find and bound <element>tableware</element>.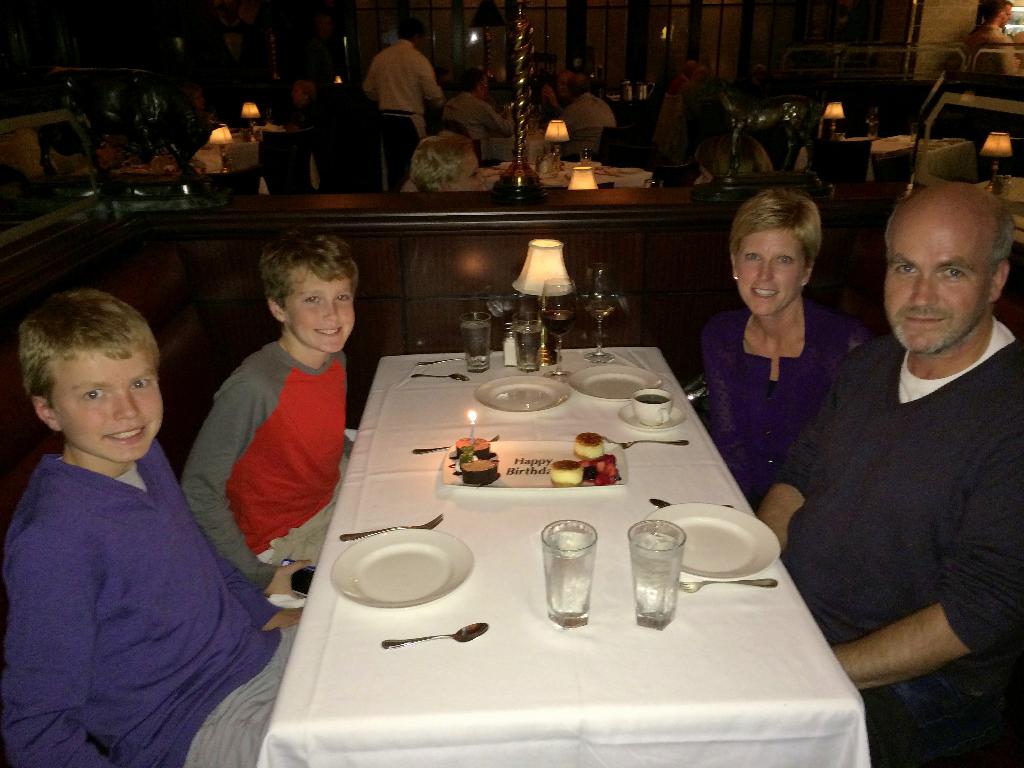
Bound: [x1=330, y1=523, x2=475, y2=610].
